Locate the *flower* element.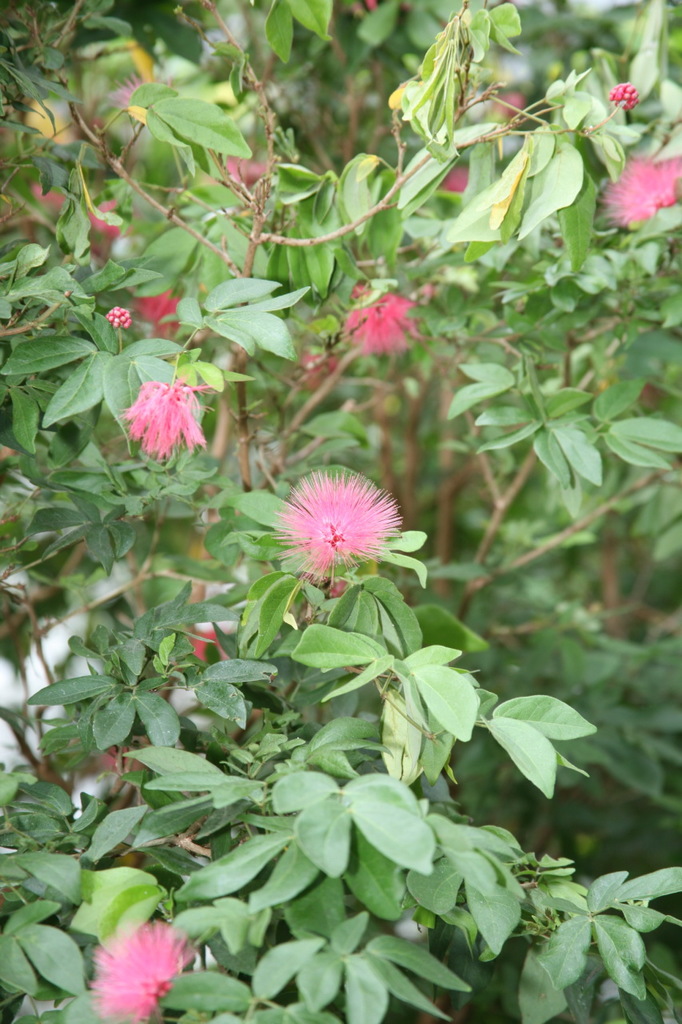
Element bbox: Rect(223, 153, 267, 185).
